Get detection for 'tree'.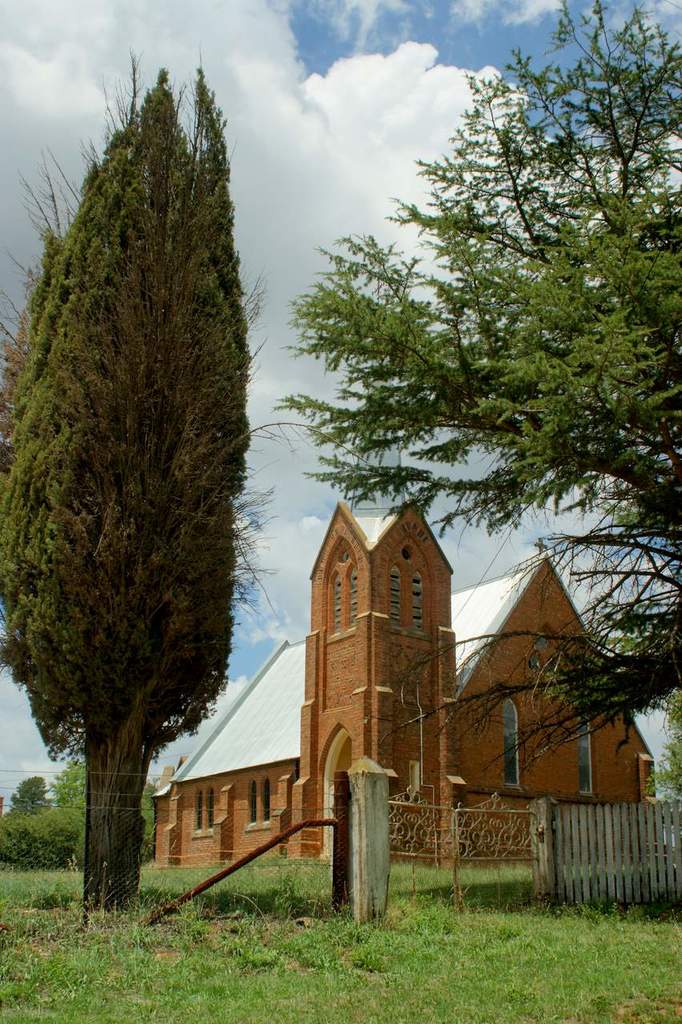
Detection: Rect(0, 746, 155, 860).
